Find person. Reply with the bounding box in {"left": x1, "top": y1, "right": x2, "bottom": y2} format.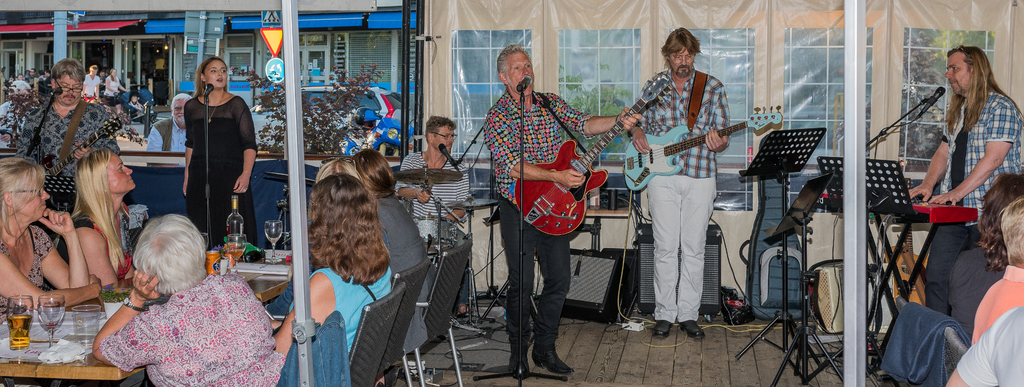
{"left": 6, "top": 57, "right": 115, "bottom": 176}.
